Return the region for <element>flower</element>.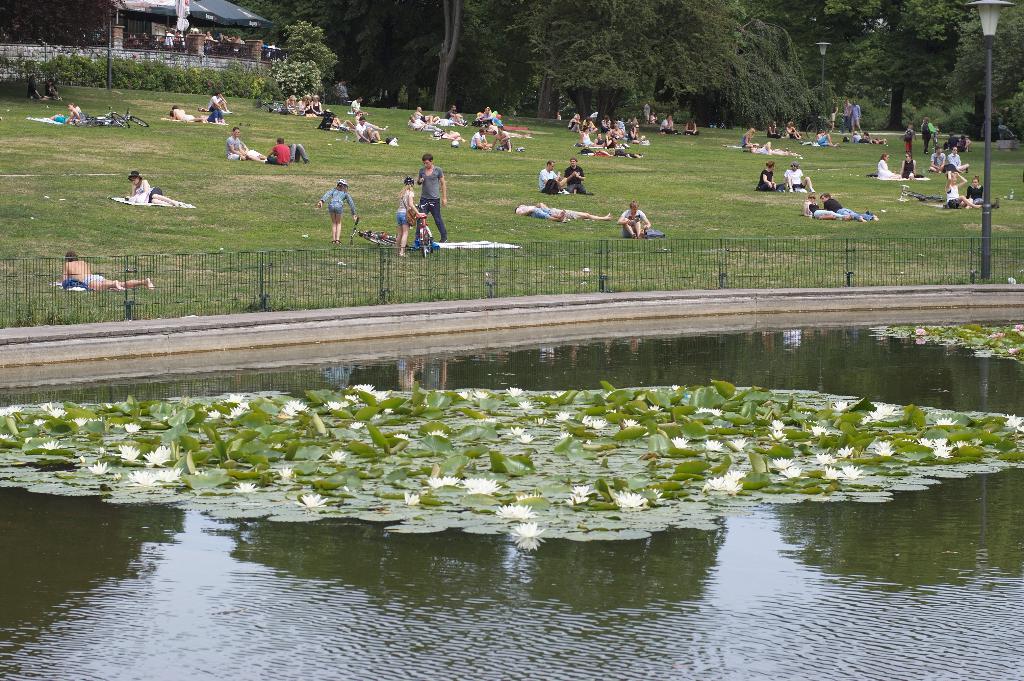
786 466 801 482.
